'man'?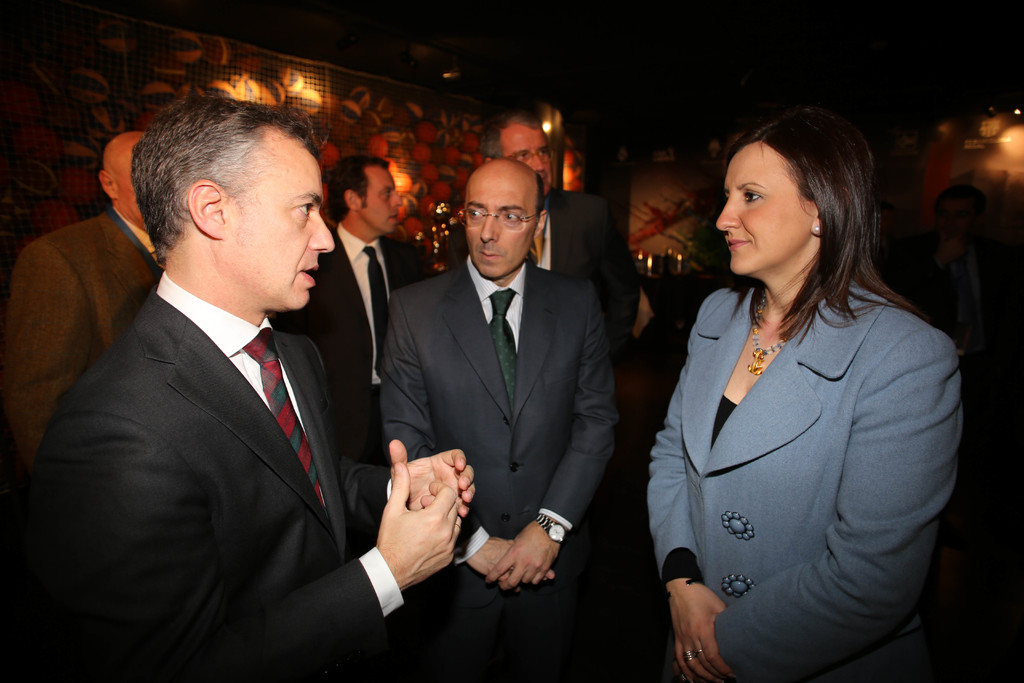
476/106/635/367
